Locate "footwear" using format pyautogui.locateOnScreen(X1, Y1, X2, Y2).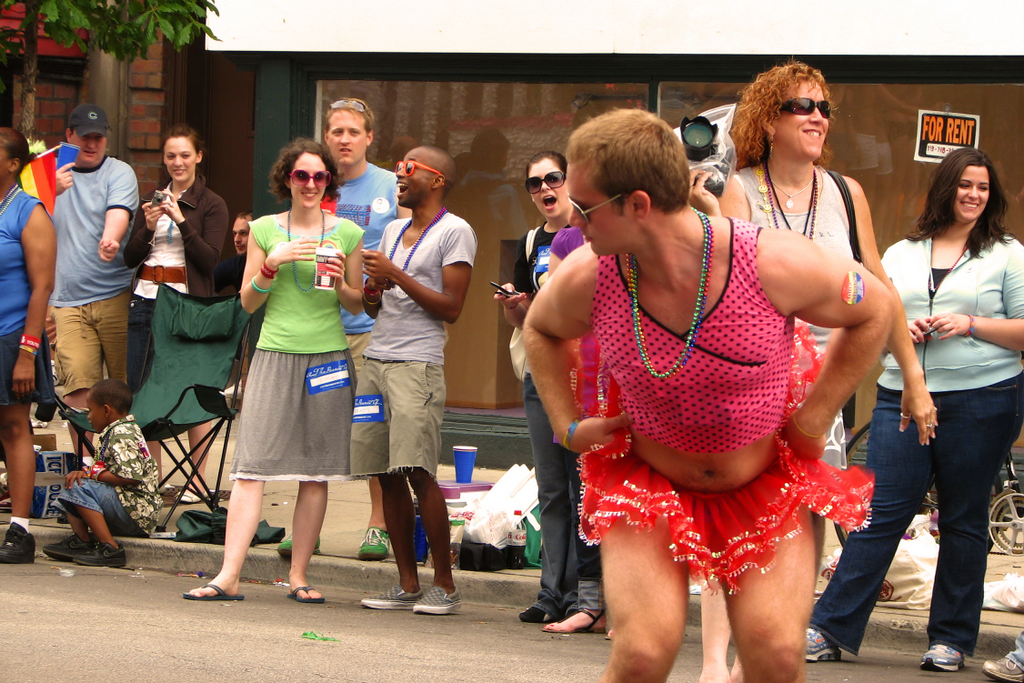
pyautogui.locateOnScreen(42, 532, 74, 563).
